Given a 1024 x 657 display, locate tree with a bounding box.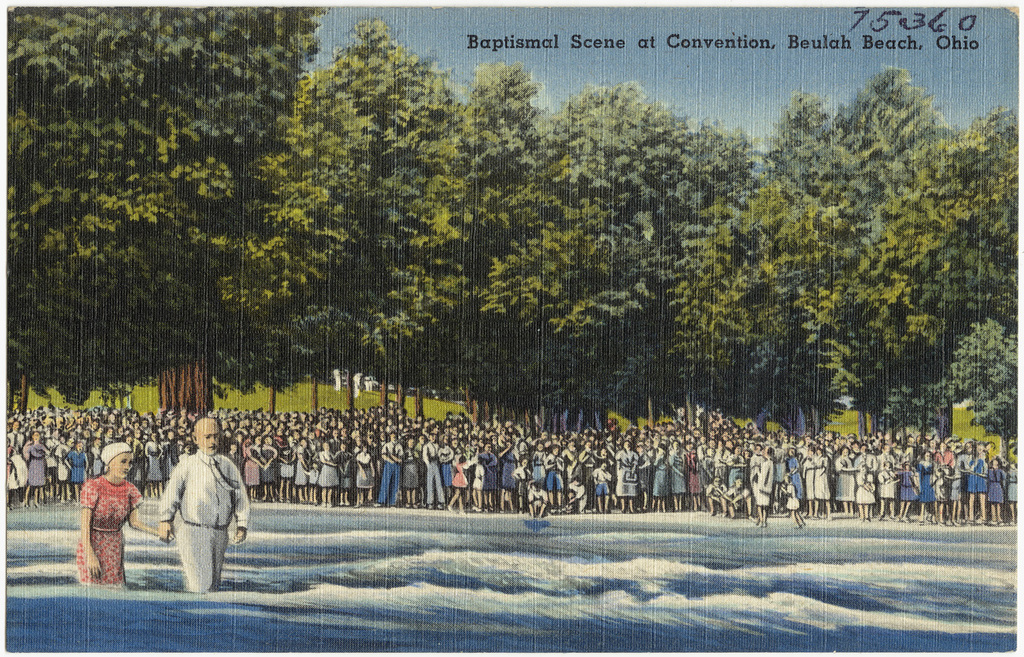
Located: l=952, t=319, r=1023, b=464.
